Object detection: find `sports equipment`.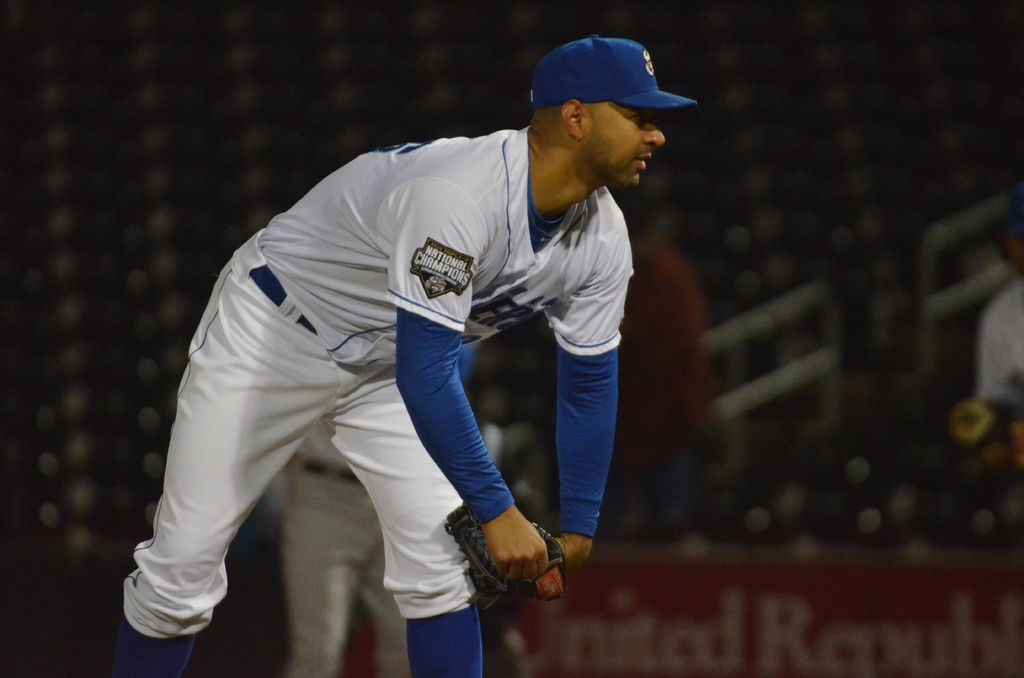
(left=442, top=506, right=569, bottom=613).
